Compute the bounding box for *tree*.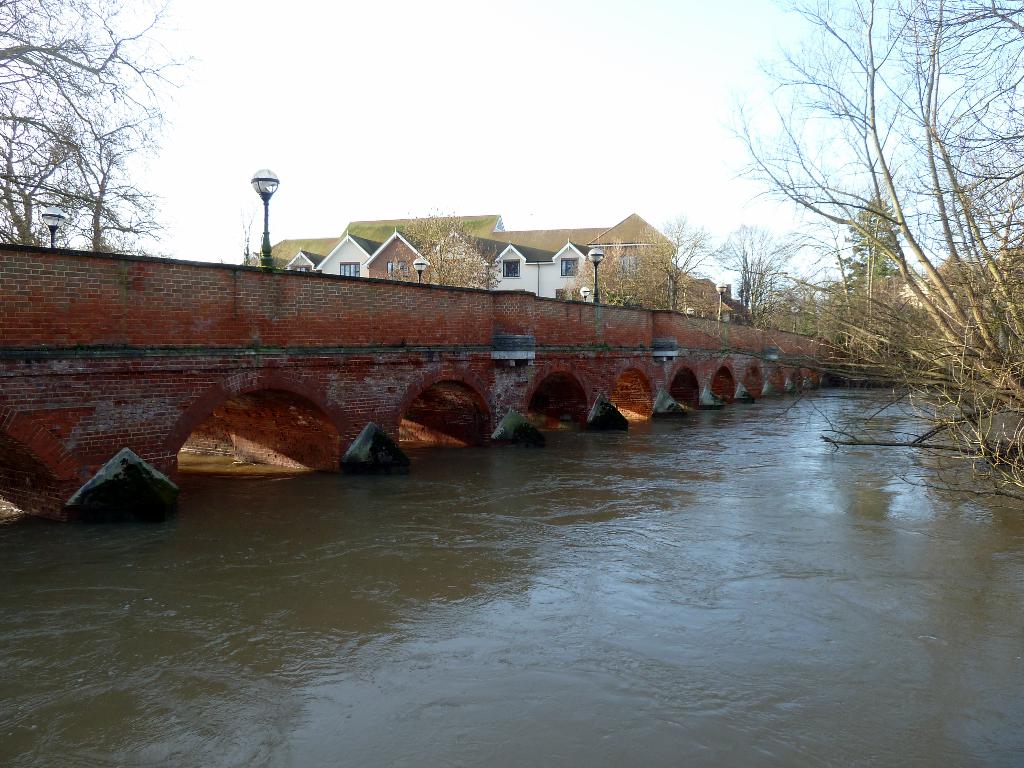
BBox(23, 25, 190, 264).
